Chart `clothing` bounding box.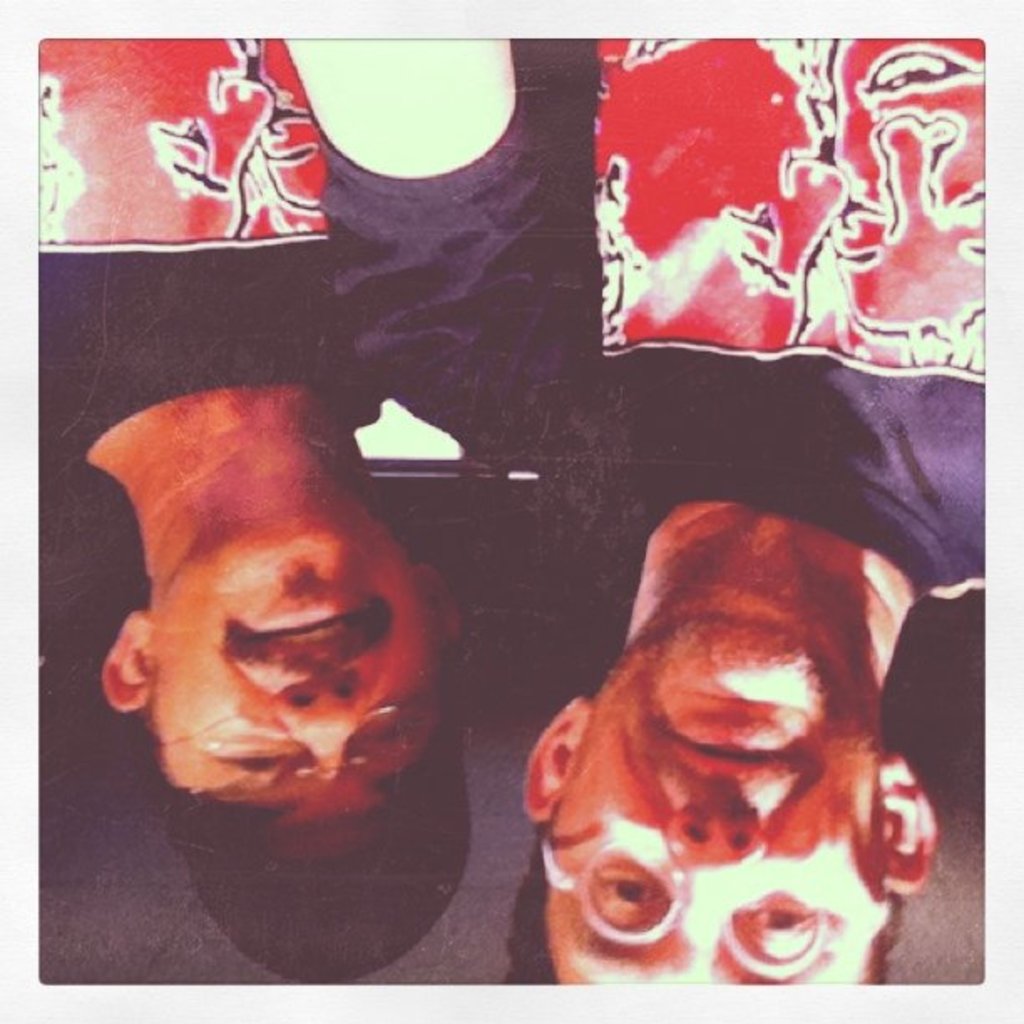
Charted: <bbox>316, 37, 992, 602</bbox>.
